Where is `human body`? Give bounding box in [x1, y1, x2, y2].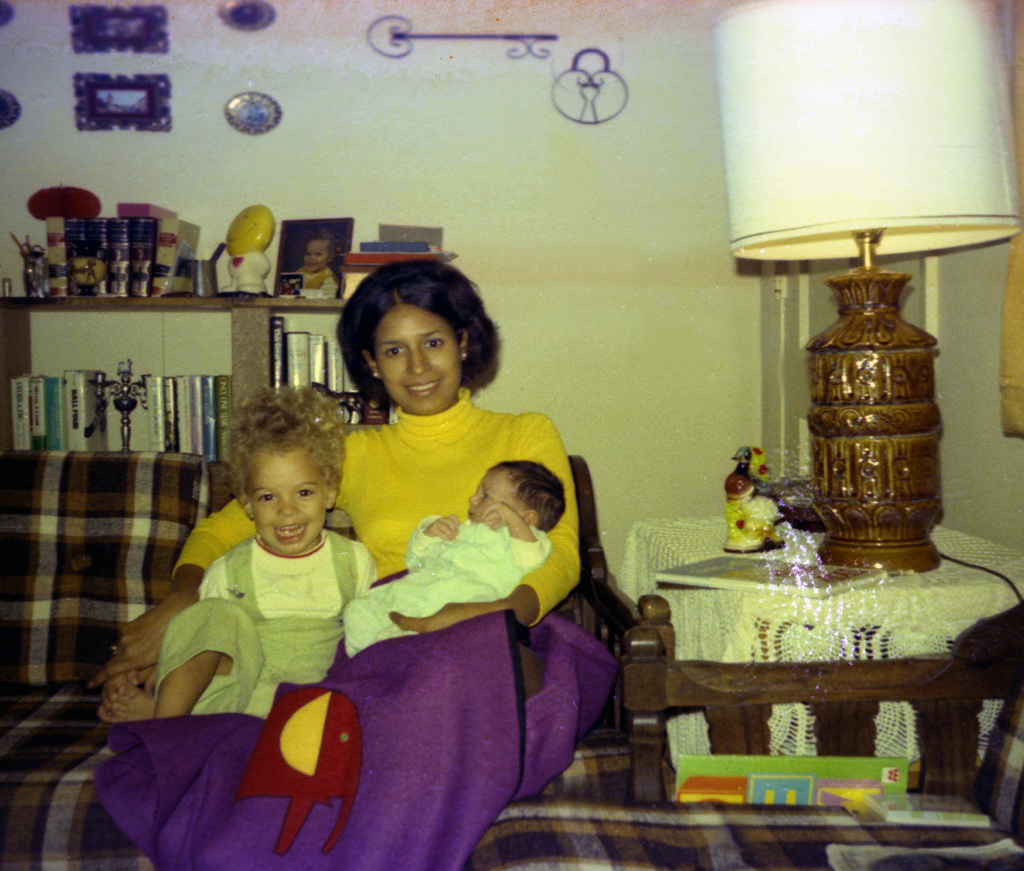
[335, 508, 559, 665].
